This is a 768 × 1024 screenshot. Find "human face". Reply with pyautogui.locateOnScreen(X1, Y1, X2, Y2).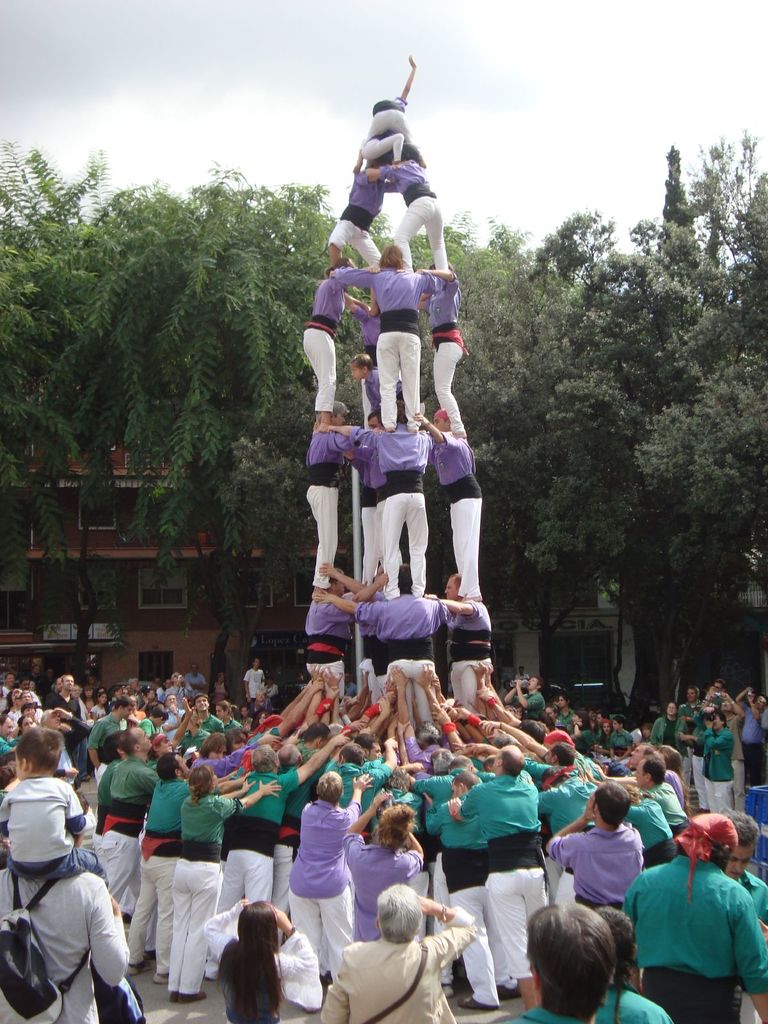
pyautogui.locateOnScreen(366, 419, 380, 430).
